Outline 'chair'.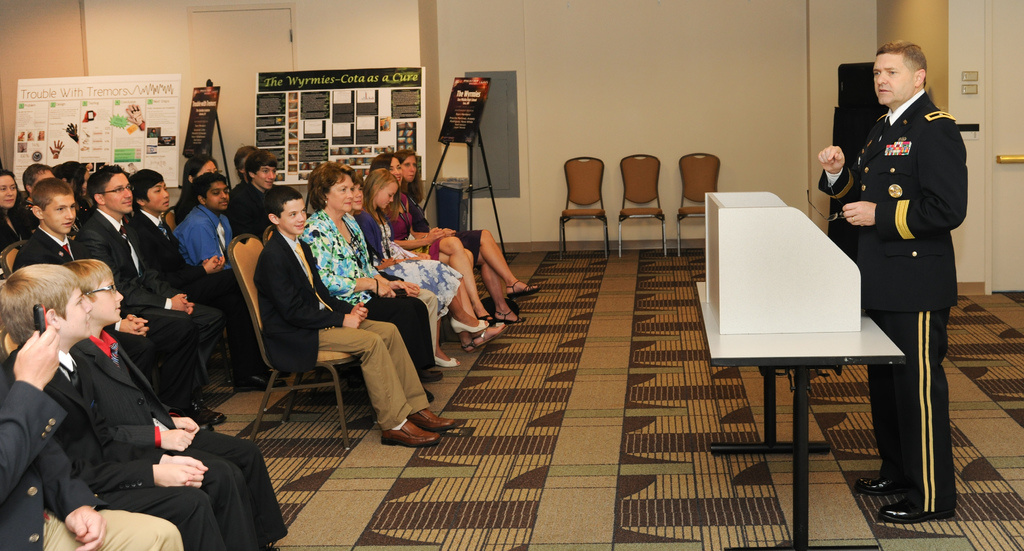
Outline: l=618, t=150, r=666, b=255.
